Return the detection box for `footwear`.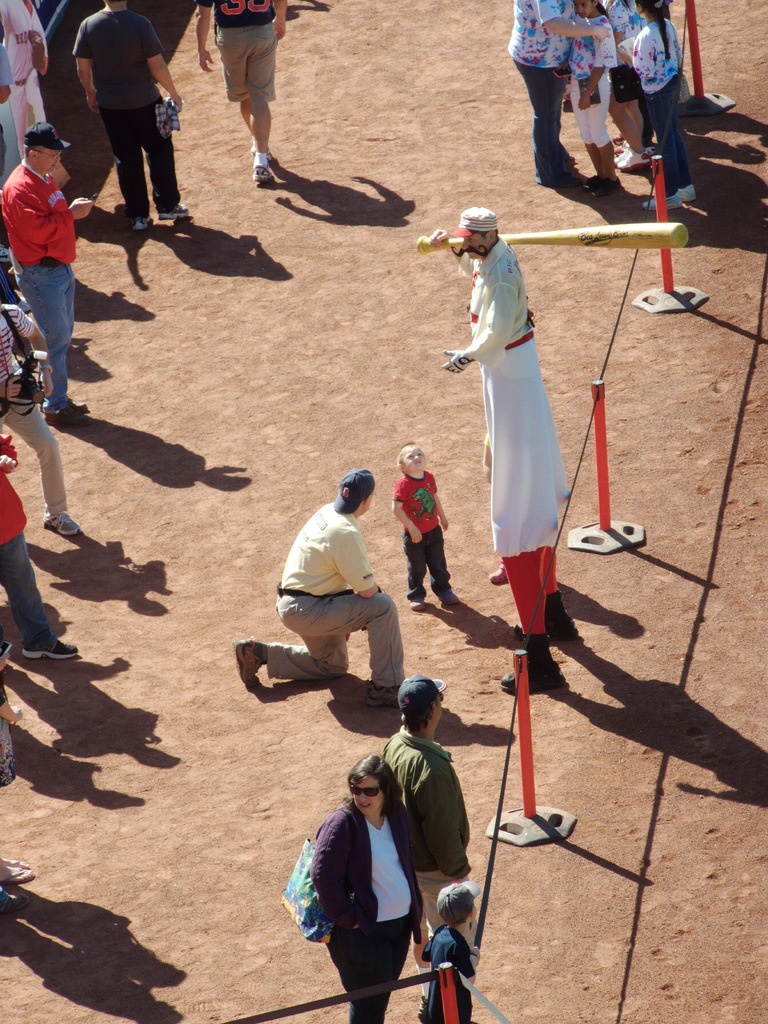
BBox(21, 639, 77, 662).
